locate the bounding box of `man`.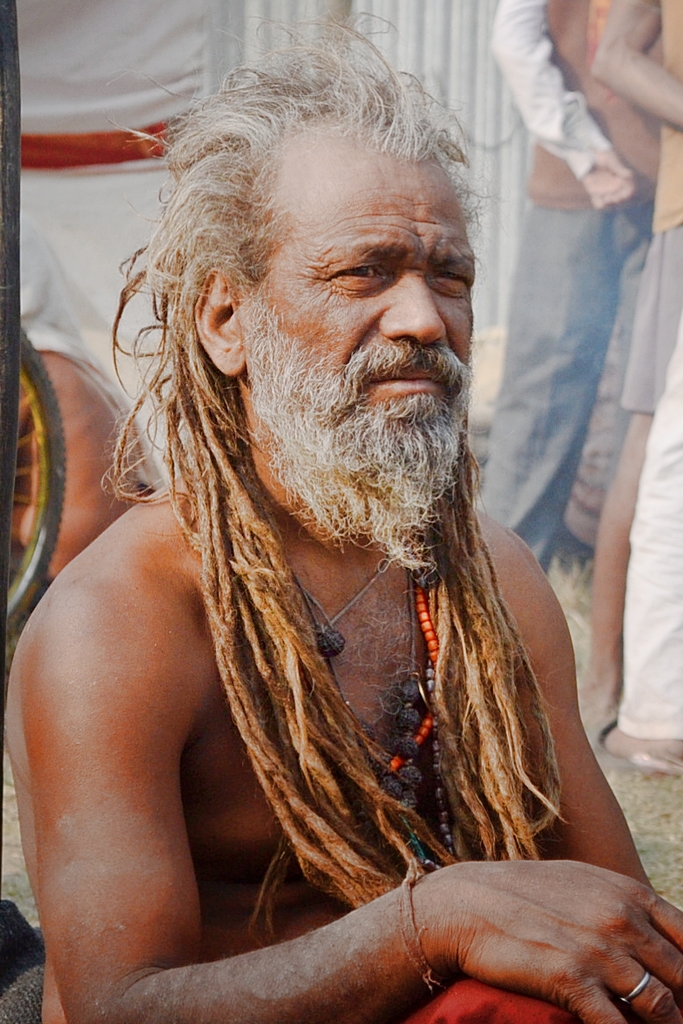
Bounding box: Rect(20, 14, 630, 958).
